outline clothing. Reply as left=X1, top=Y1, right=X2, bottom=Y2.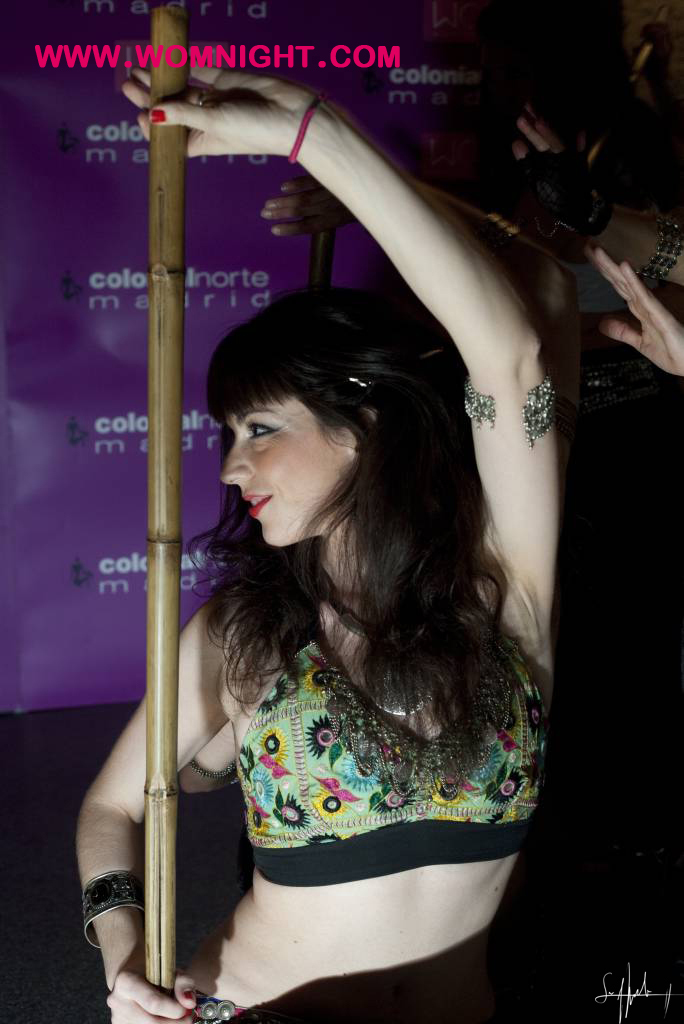
left=134, top=530, right=557, bottom=973.
